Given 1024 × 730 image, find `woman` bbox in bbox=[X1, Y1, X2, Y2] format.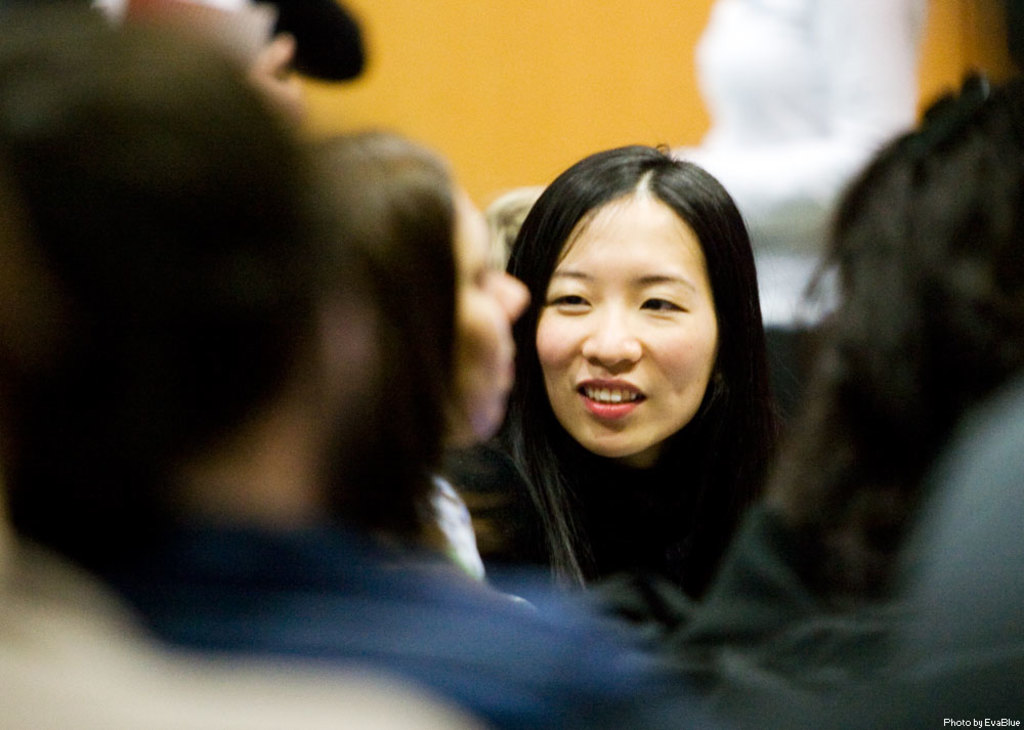
bbox=[319, 133, 530, 605].
